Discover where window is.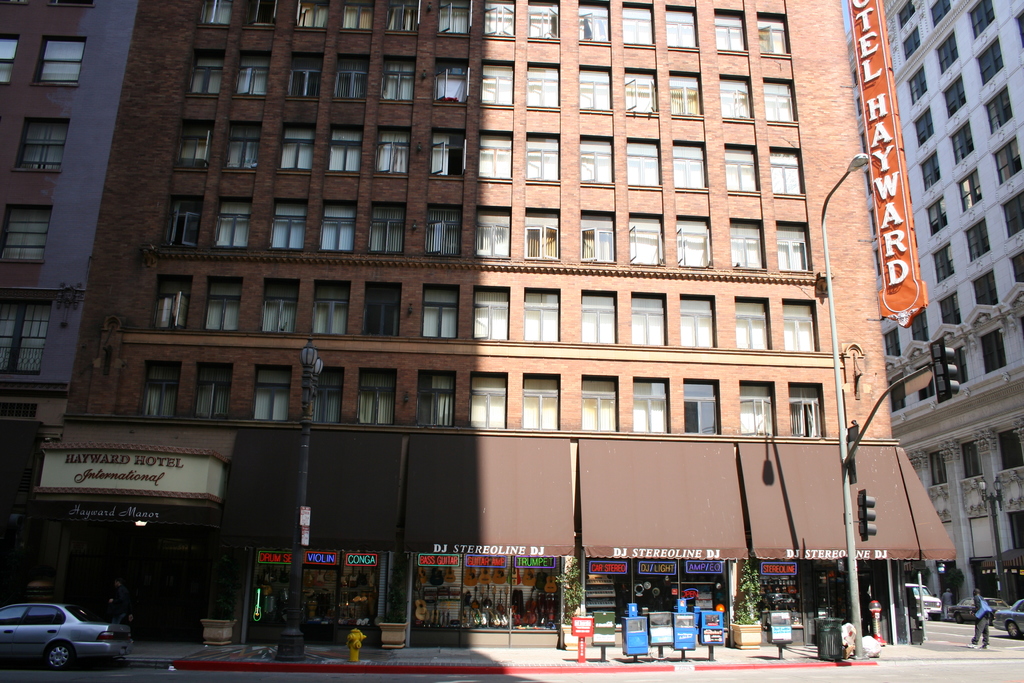
Discovered at select_region(430, 56, 471, 103).
